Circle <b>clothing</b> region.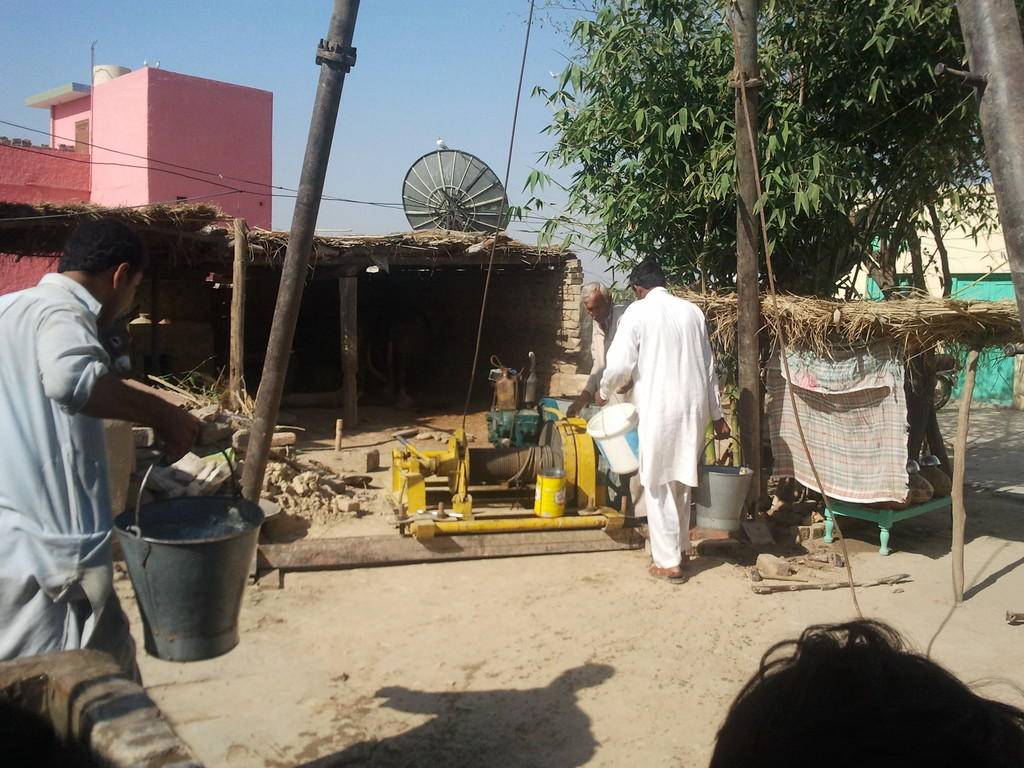
Region: region(0, 266, 145, 687).
